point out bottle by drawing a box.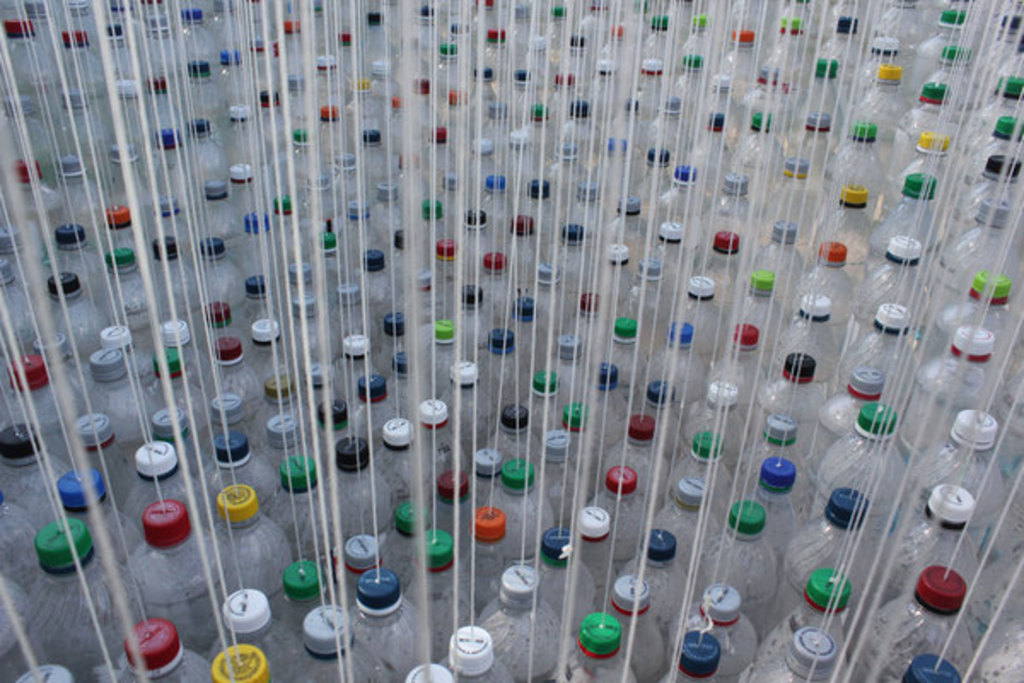
{"left": 963, "top": 552, "right": 1022, "bottom": 645}.
